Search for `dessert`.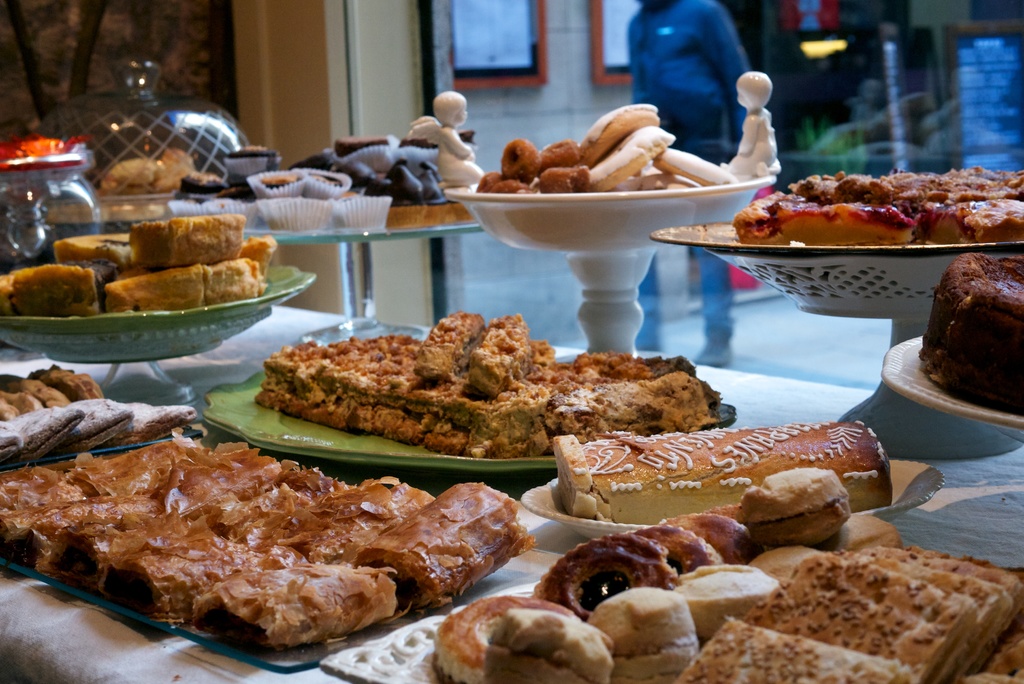
Found at x1=431, y1=470, x2=1023, y2=683.
